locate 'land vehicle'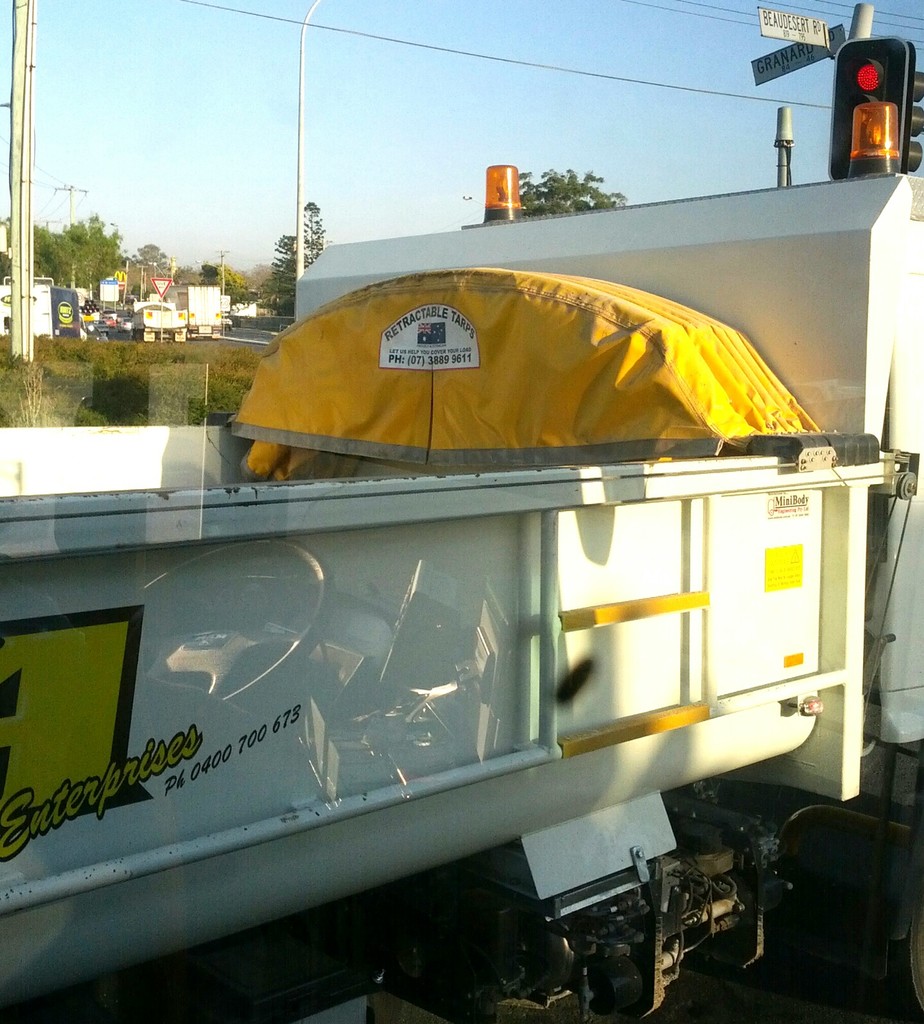
left=125, top=317, right=128, bottom=326
